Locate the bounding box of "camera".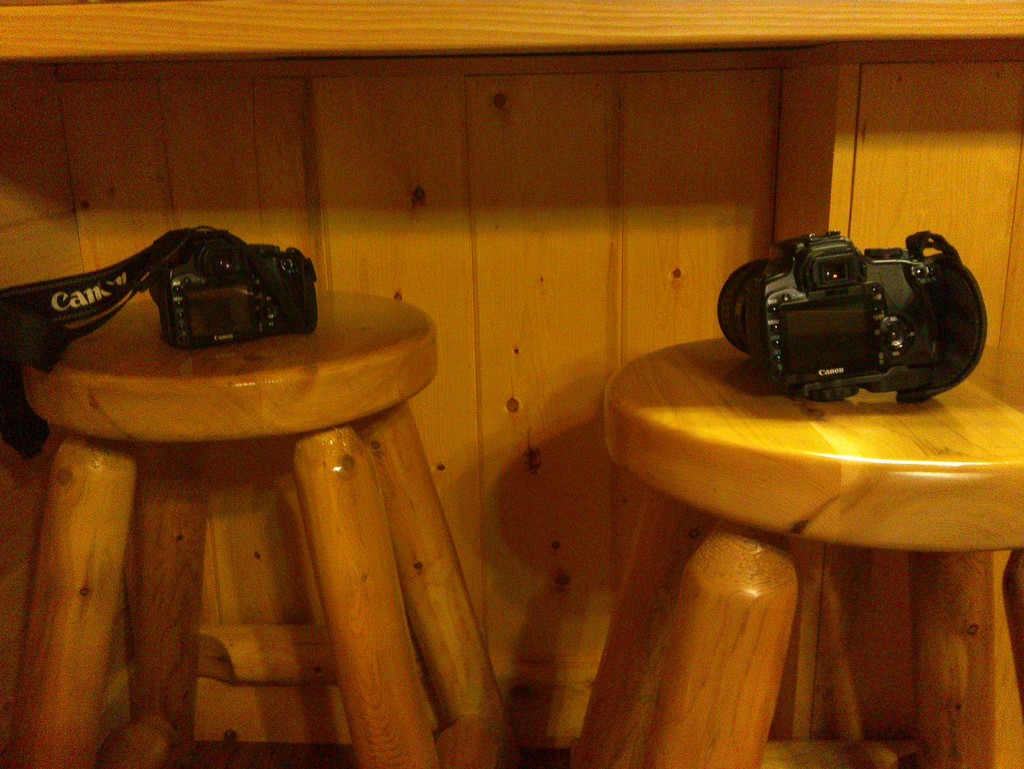
Bounding box: pyautogui.locateOnScreen(140, 236, 317, 345).
